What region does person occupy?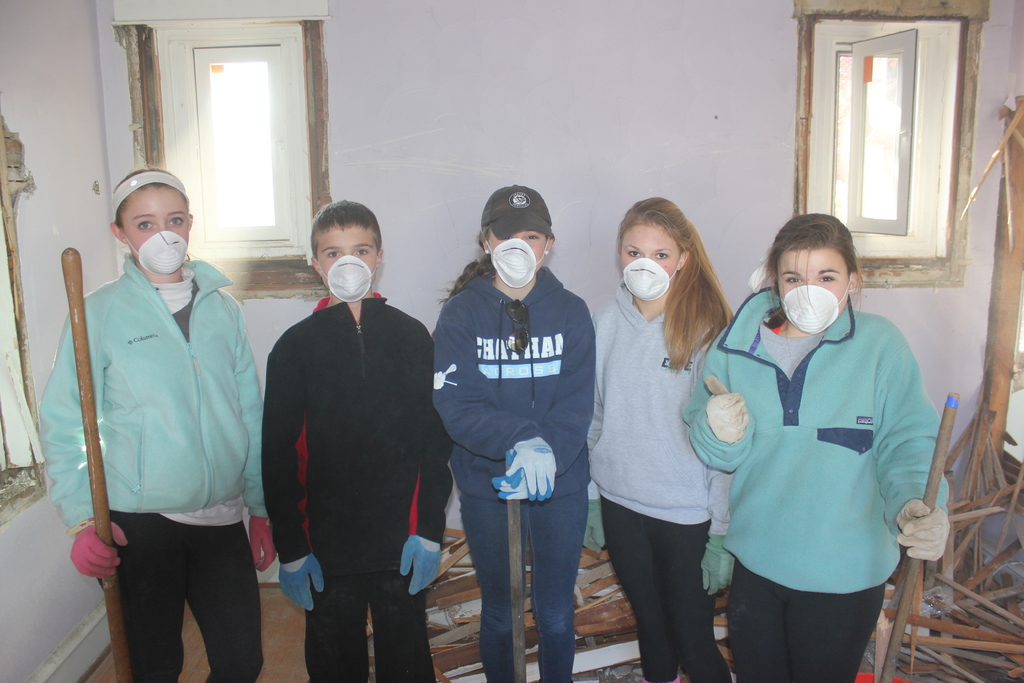
[250, 190, 454, 682].
